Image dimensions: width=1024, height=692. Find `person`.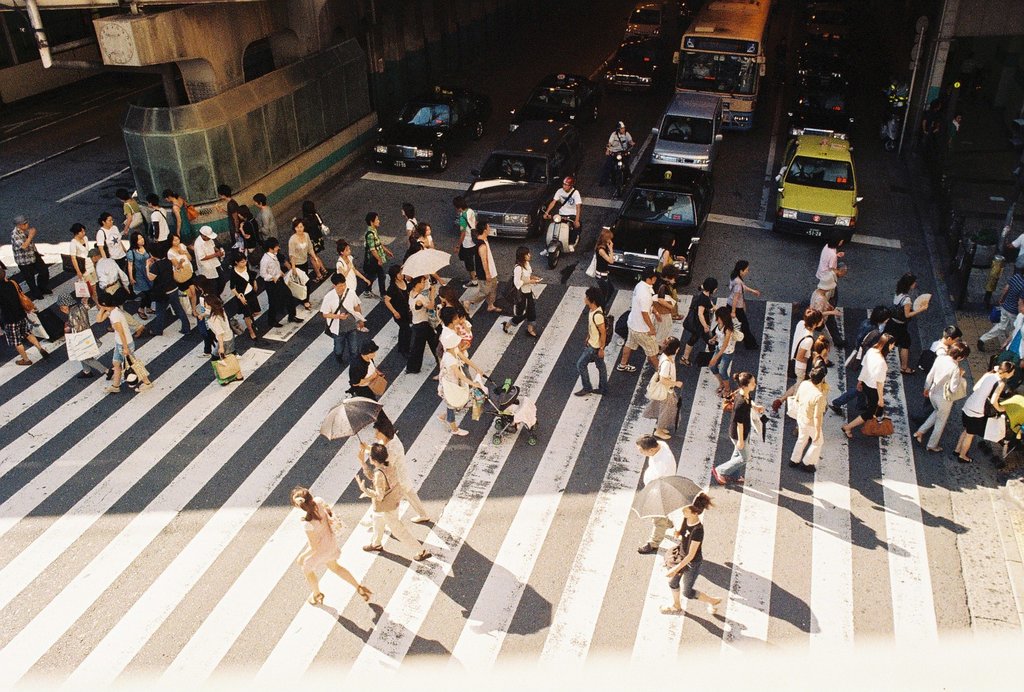
[left=406, top=272, right=438, bottom=377].
